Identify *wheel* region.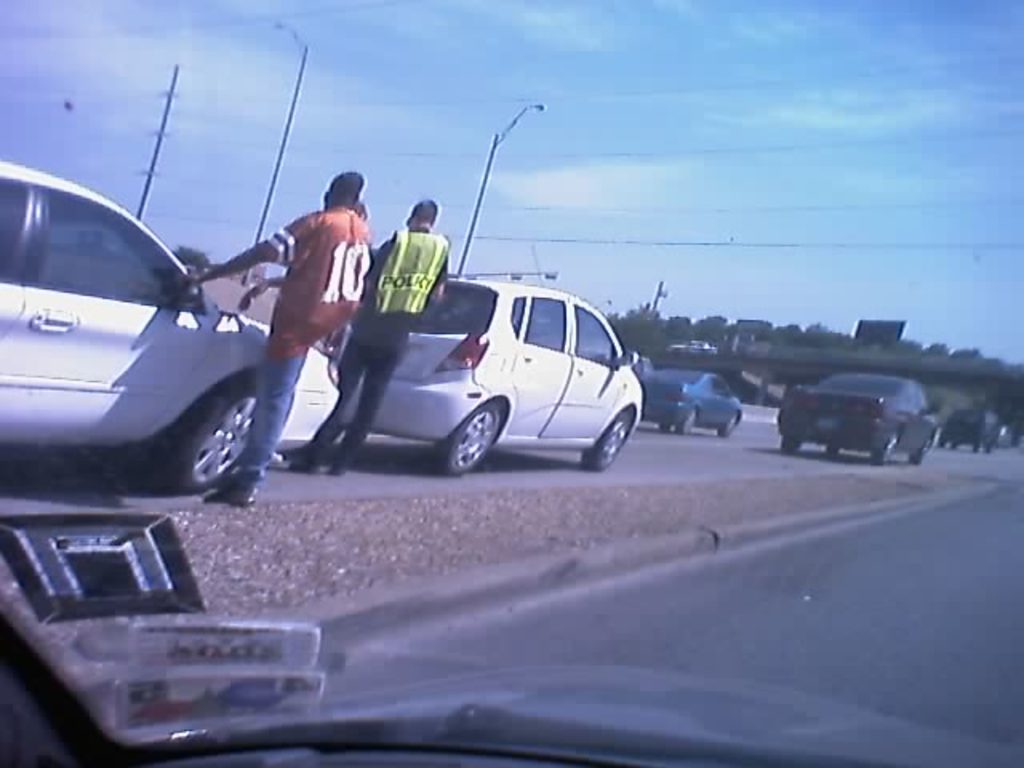
Region: 915/434/930/462.
